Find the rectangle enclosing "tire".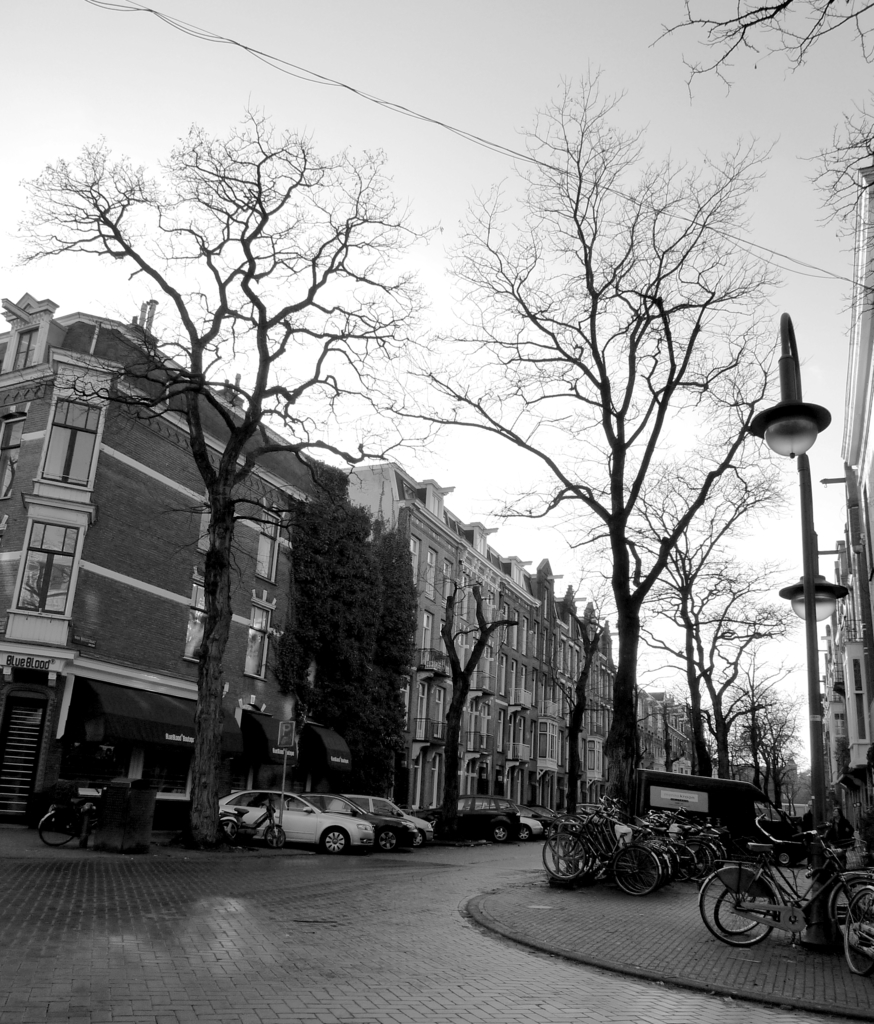
[409, 830, 430, 850].
